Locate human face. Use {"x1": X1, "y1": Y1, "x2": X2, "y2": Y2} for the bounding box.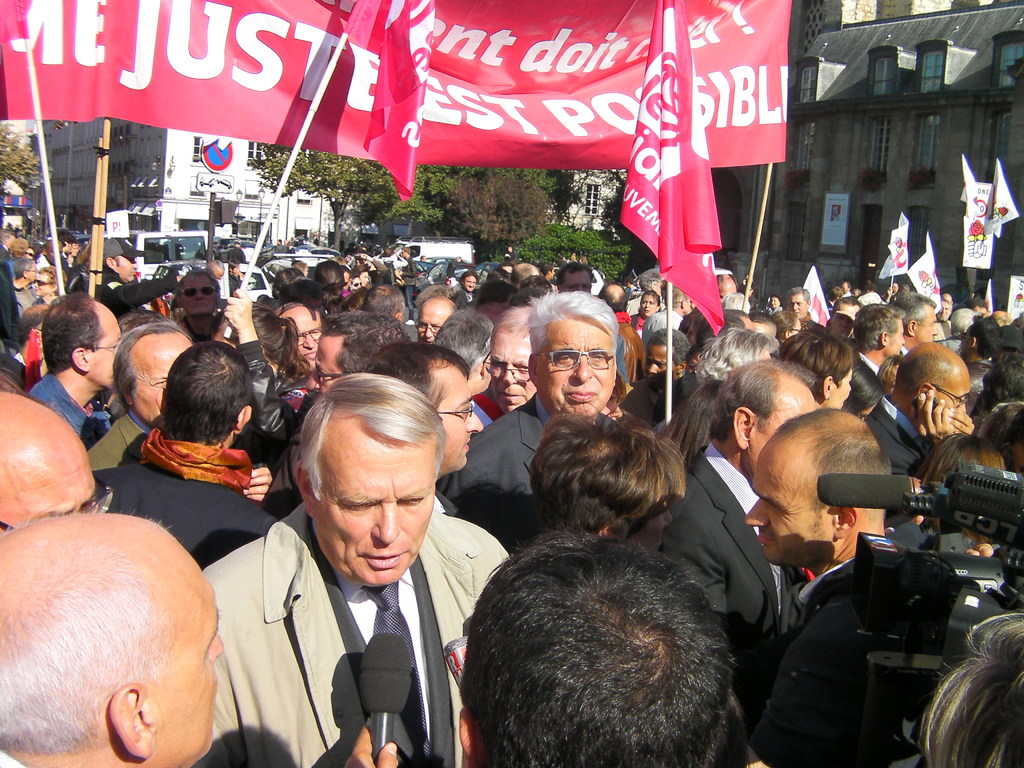
{"x1": 493, "y1": 337, "x2": 532, "y2": 414}.
